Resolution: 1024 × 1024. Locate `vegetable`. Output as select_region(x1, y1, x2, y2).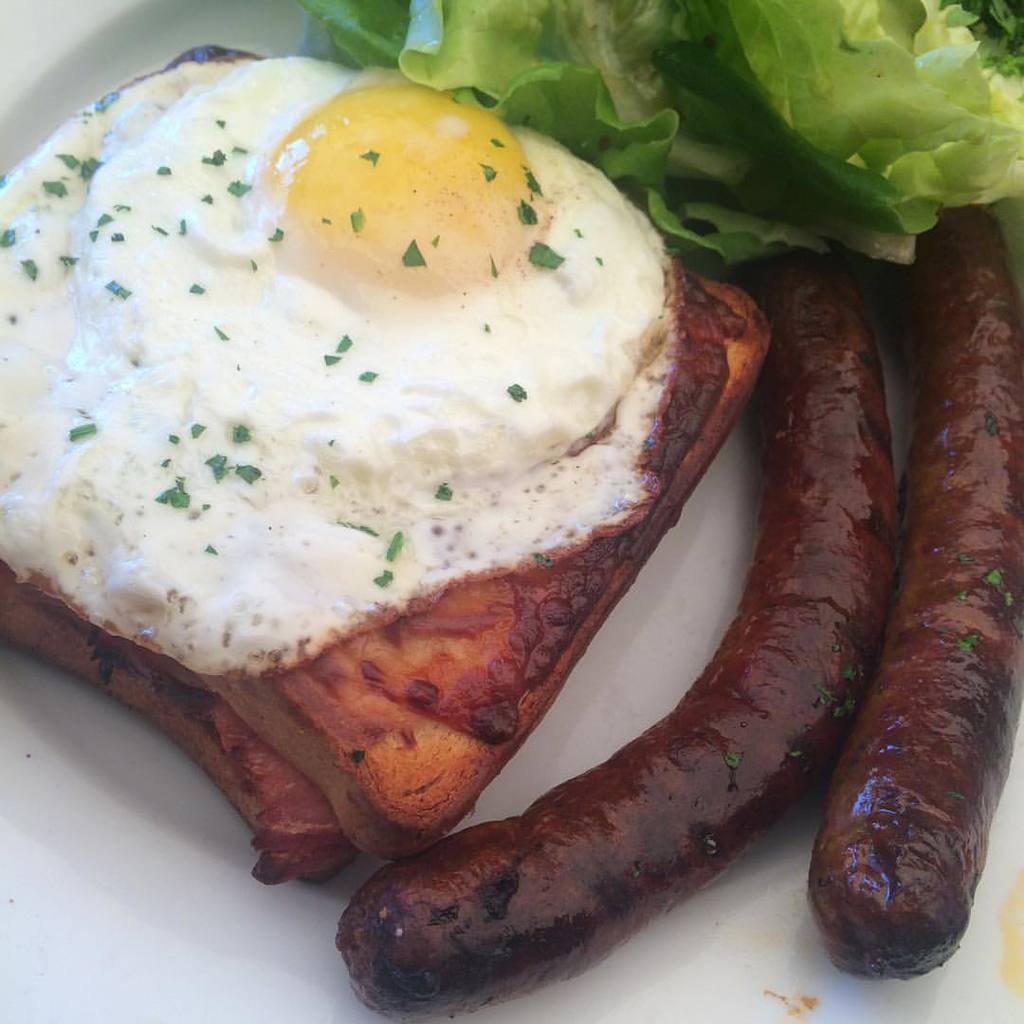
select_region(313, 0, 1023, 267).
